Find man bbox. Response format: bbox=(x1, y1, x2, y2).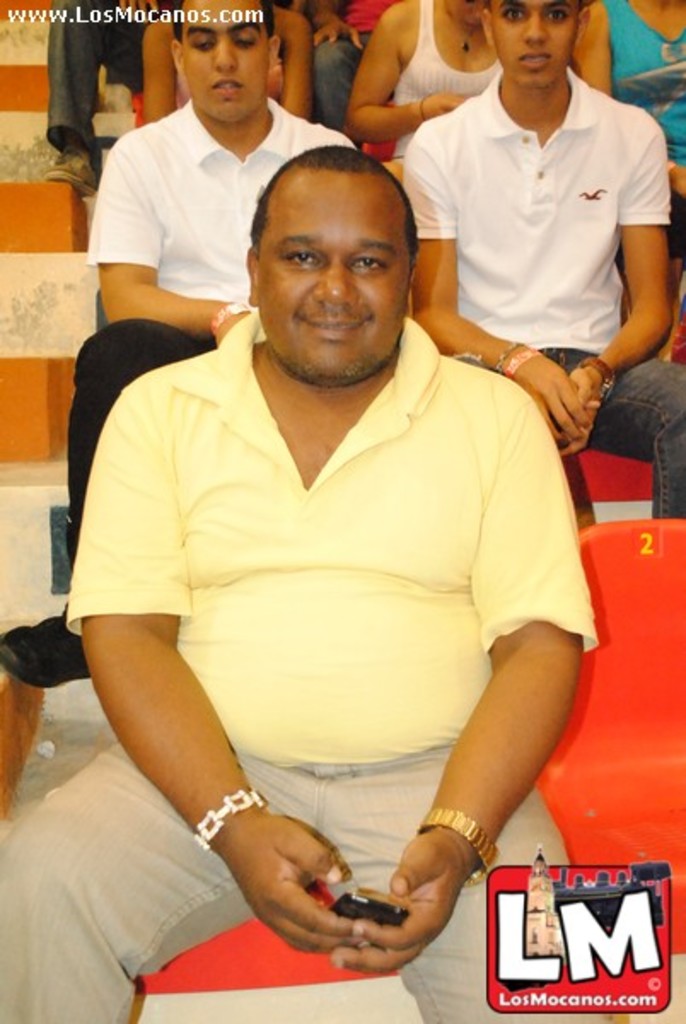
bbox=(0, 0, 358, 700).
